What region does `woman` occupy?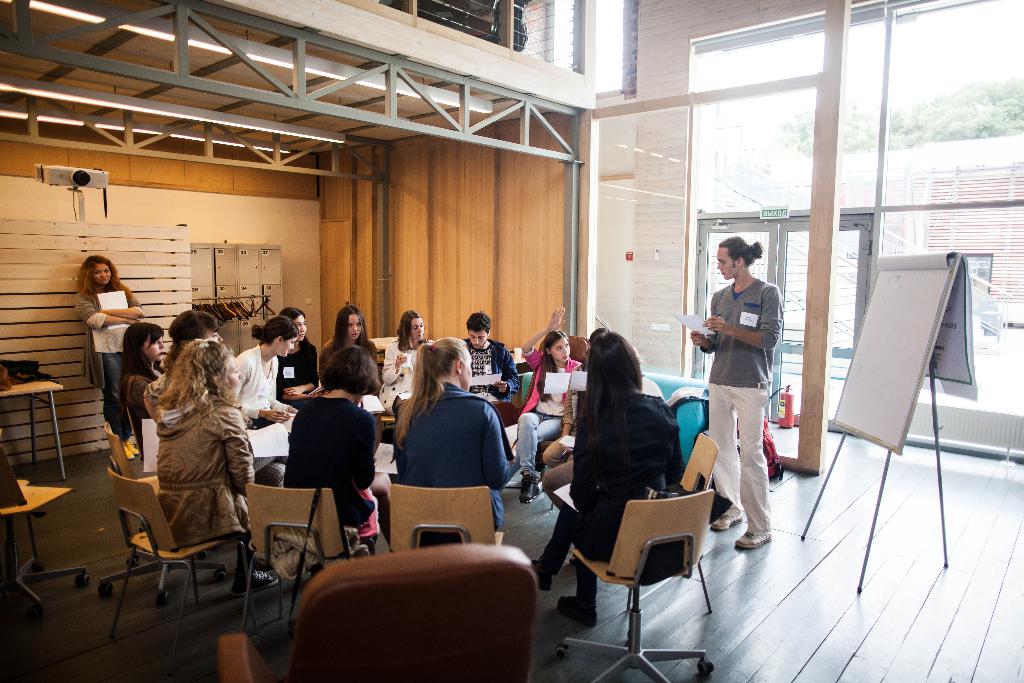
region(237, 322, 305, 431).
